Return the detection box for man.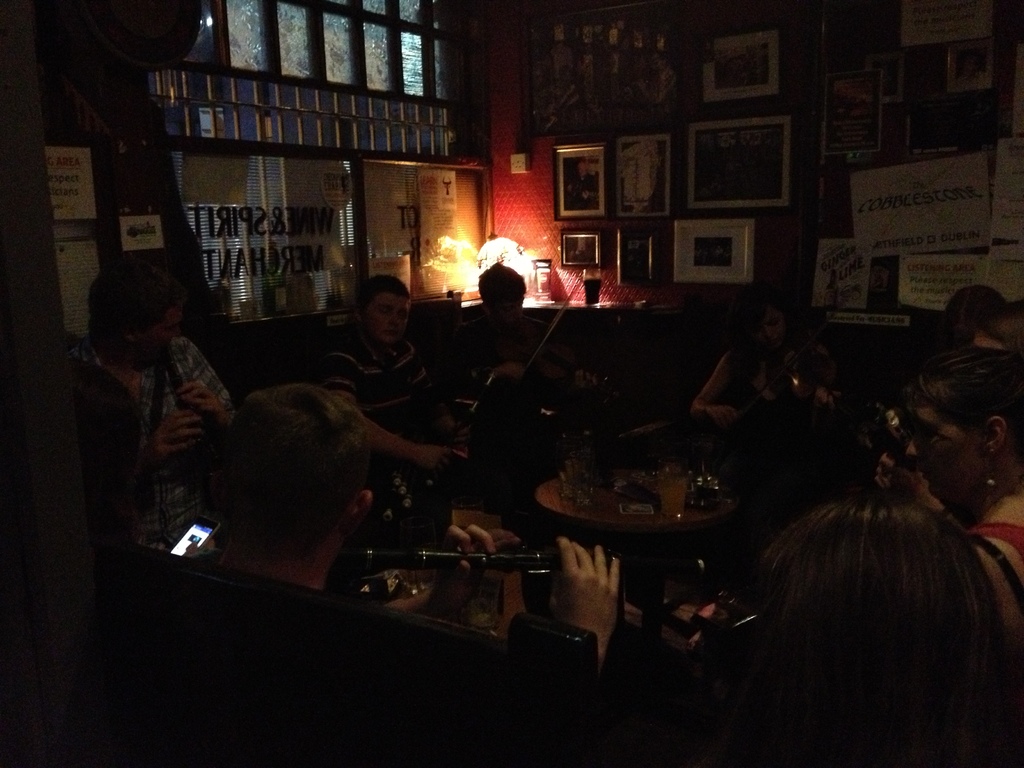
bbox=[310, 271, 491, 486].
